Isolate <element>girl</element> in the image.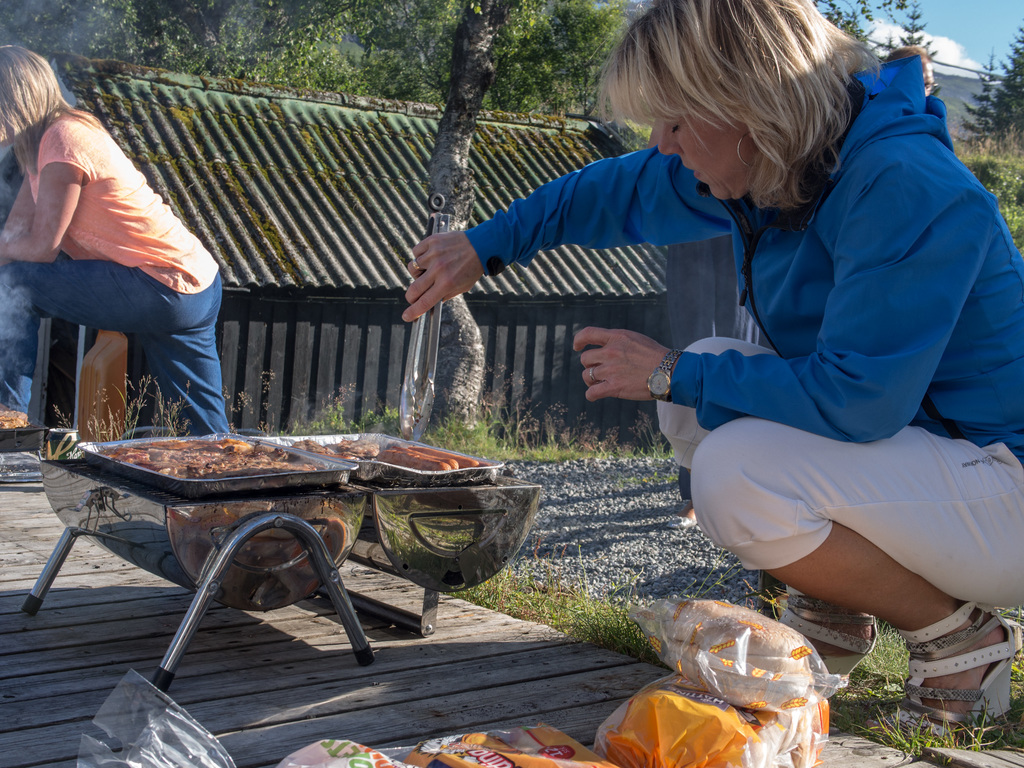
Isolated region: <region>0, 40, 258, 449</region>.
